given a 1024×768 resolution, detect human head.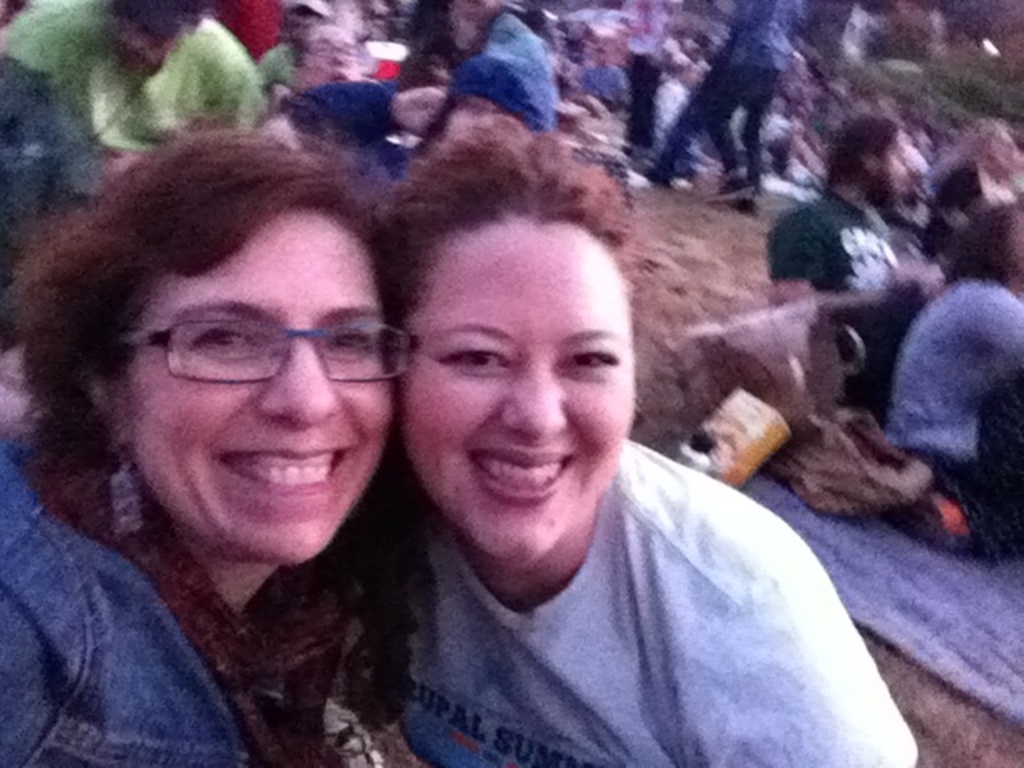
crop(283, 0, 338, 45).
